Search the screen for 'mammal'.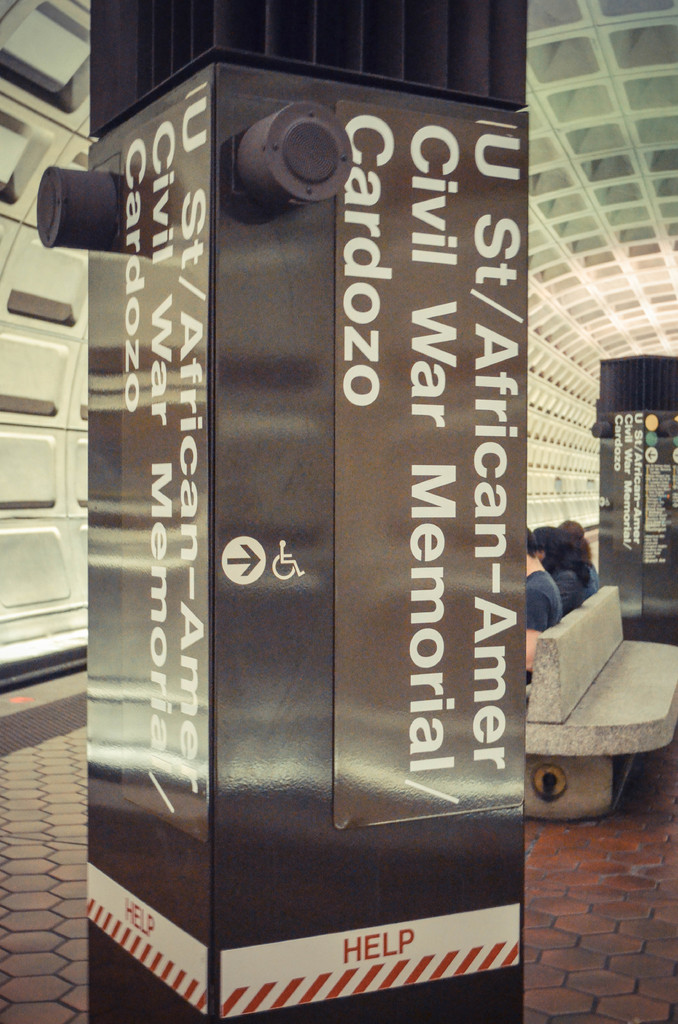
Found at bbox=(531, 522, 585, 611).
